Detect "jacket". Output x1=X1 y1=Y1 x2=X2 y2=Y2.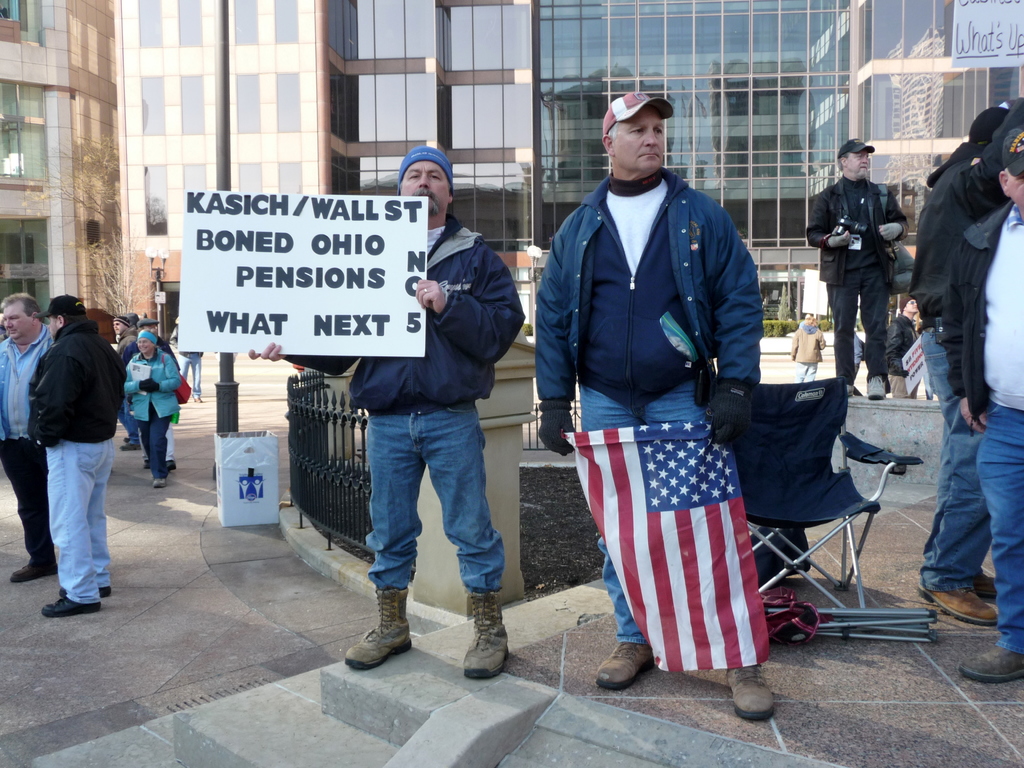
x1=915 y1=140 x2=985 y2=331.
